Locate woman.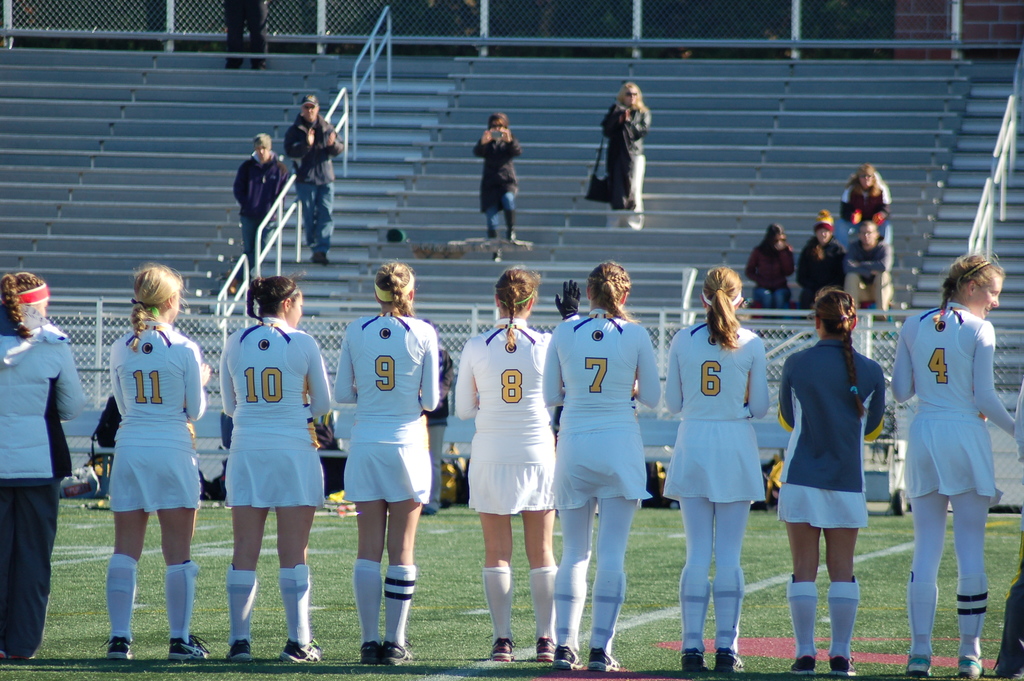
Bounding box: [540,263,658,671].
